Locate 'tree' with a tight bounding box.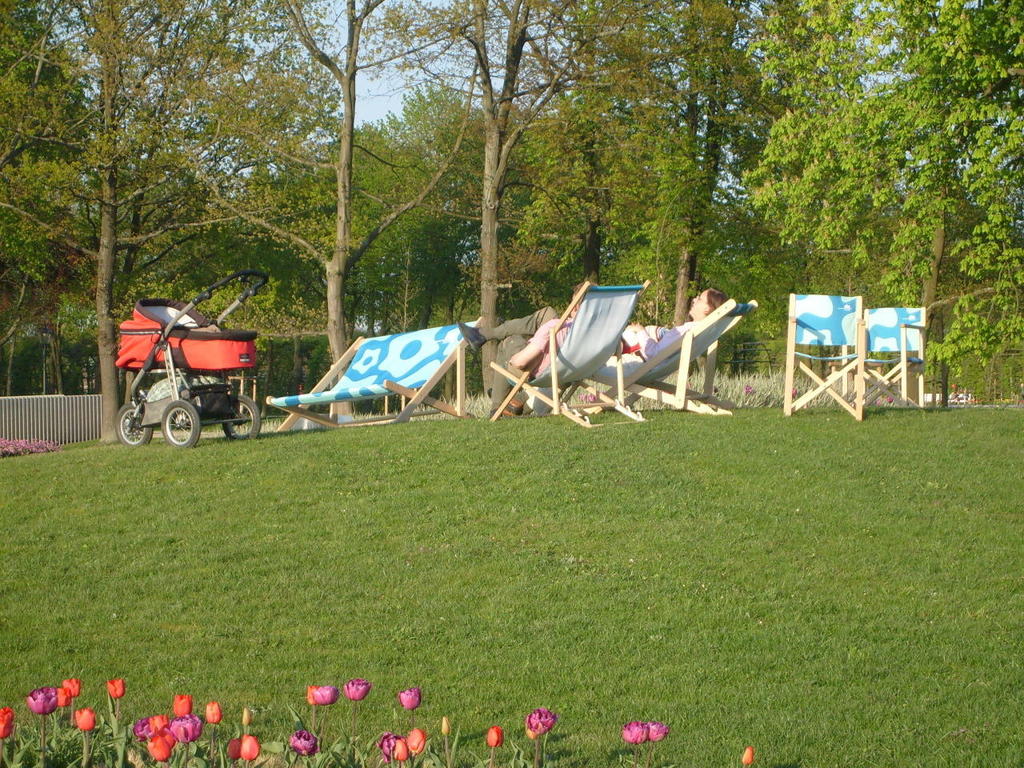
region(493, 0, 617, 287).
